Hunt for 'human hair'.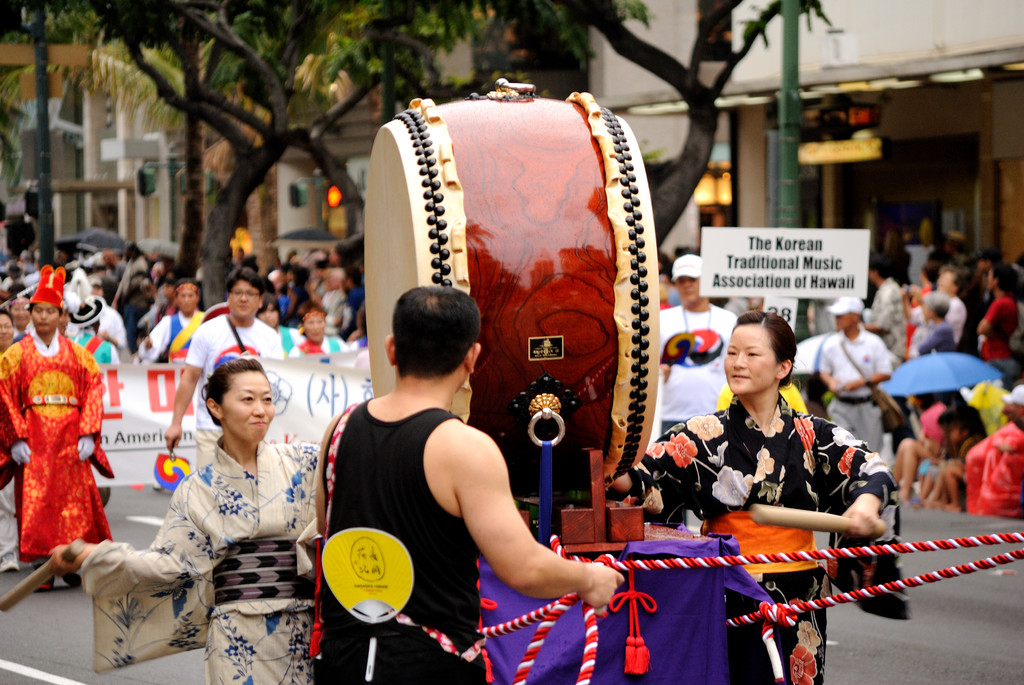
Hunted down at (918, 292, 950, 320).
